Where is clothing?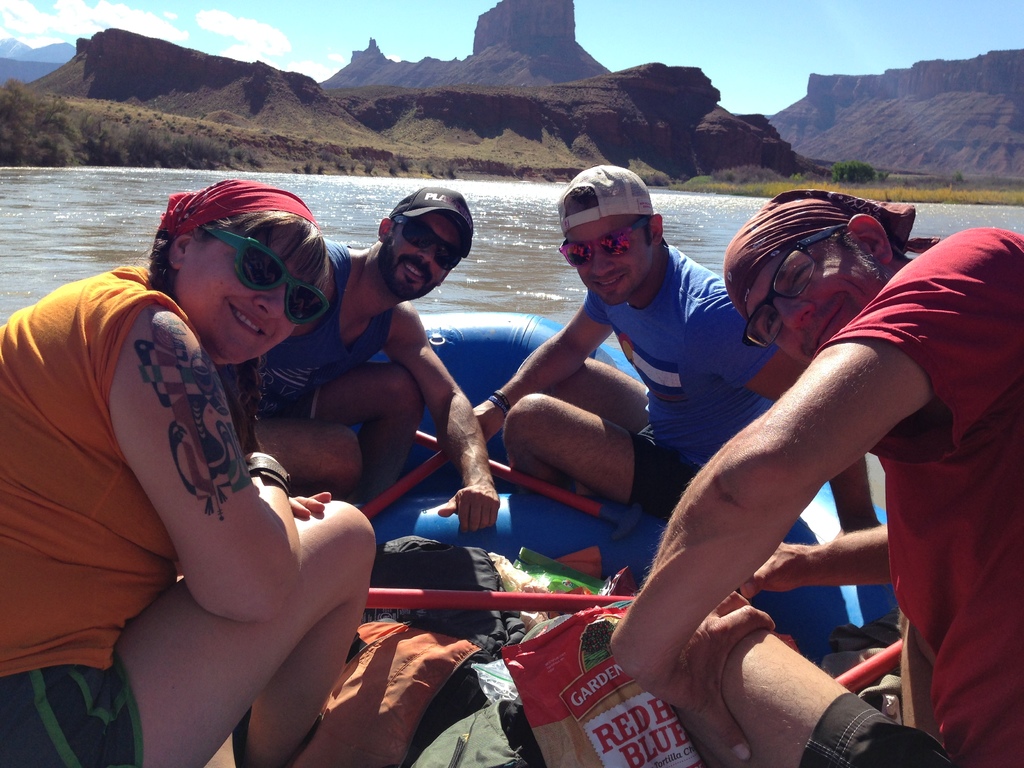
[left=12, top=235, right=352, bottom=730].
